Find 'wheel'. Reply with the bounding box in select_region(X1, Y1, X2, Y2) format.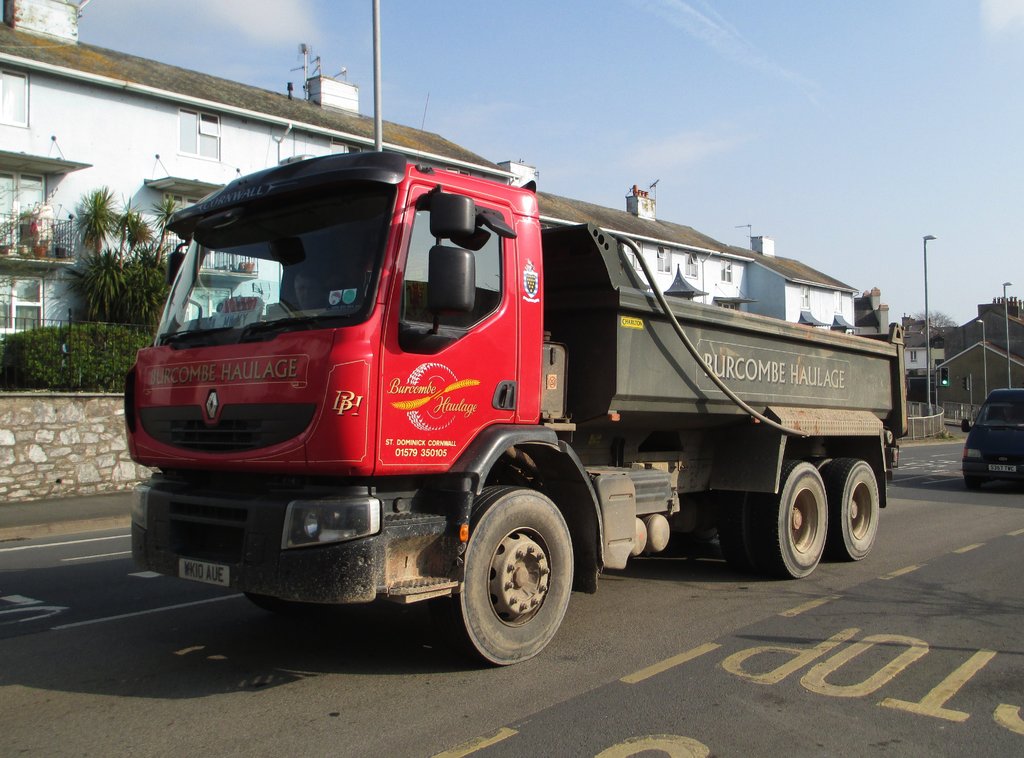
select_region(749, 457, 826, 582).
